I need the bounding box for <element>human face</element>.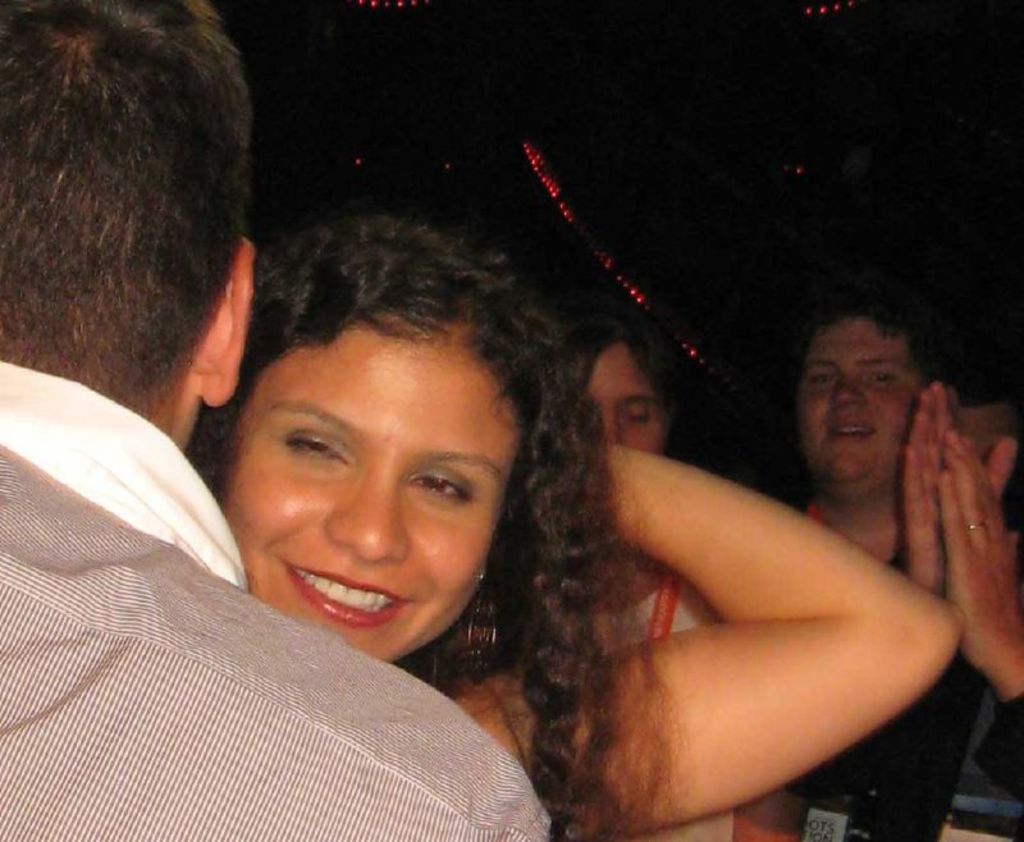
Here it is: BBox(589, 349, 671, 449).
